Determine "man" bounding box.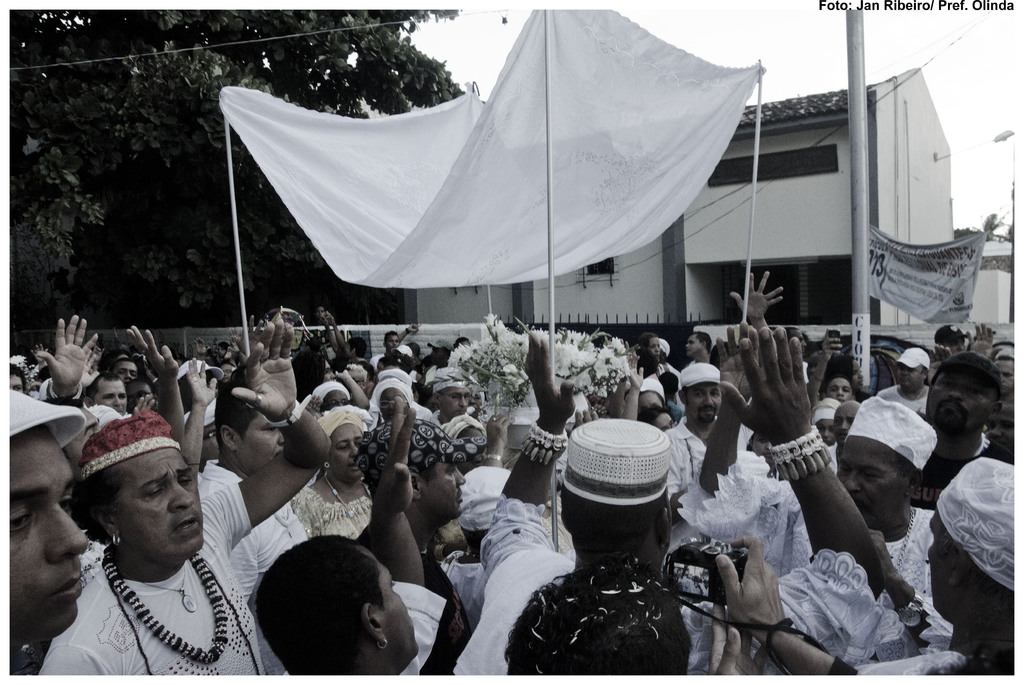
Determined: bbox(878, 330, 940, 418).
